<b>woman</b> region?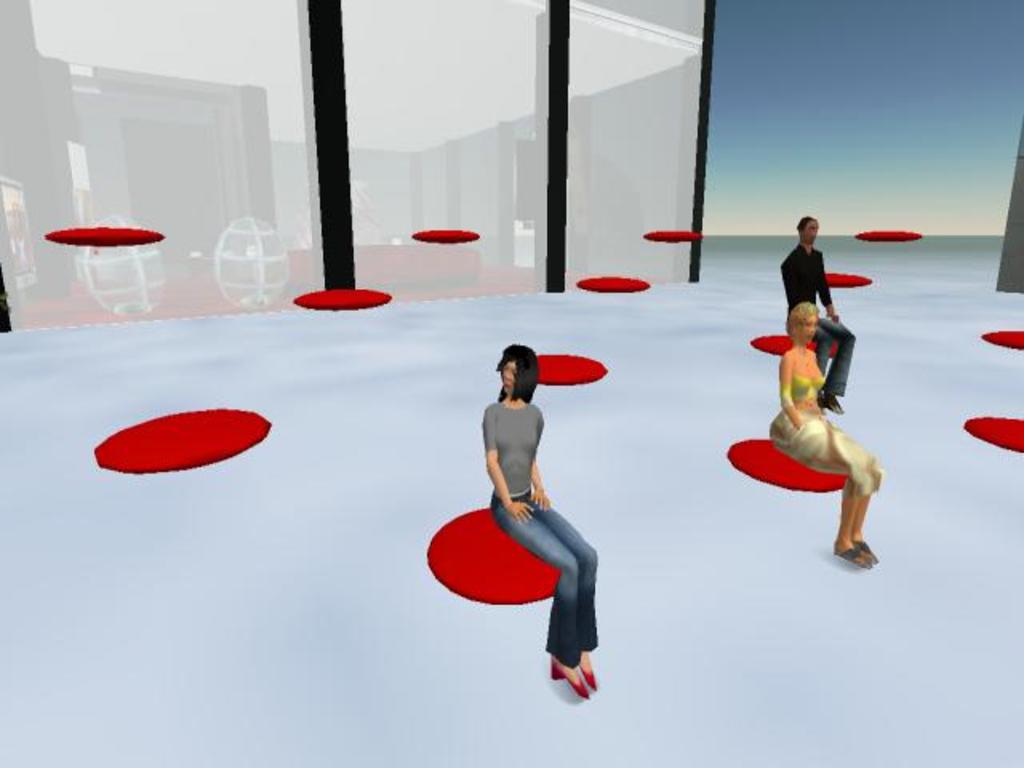
bbox(451, 342, 605, 709)
